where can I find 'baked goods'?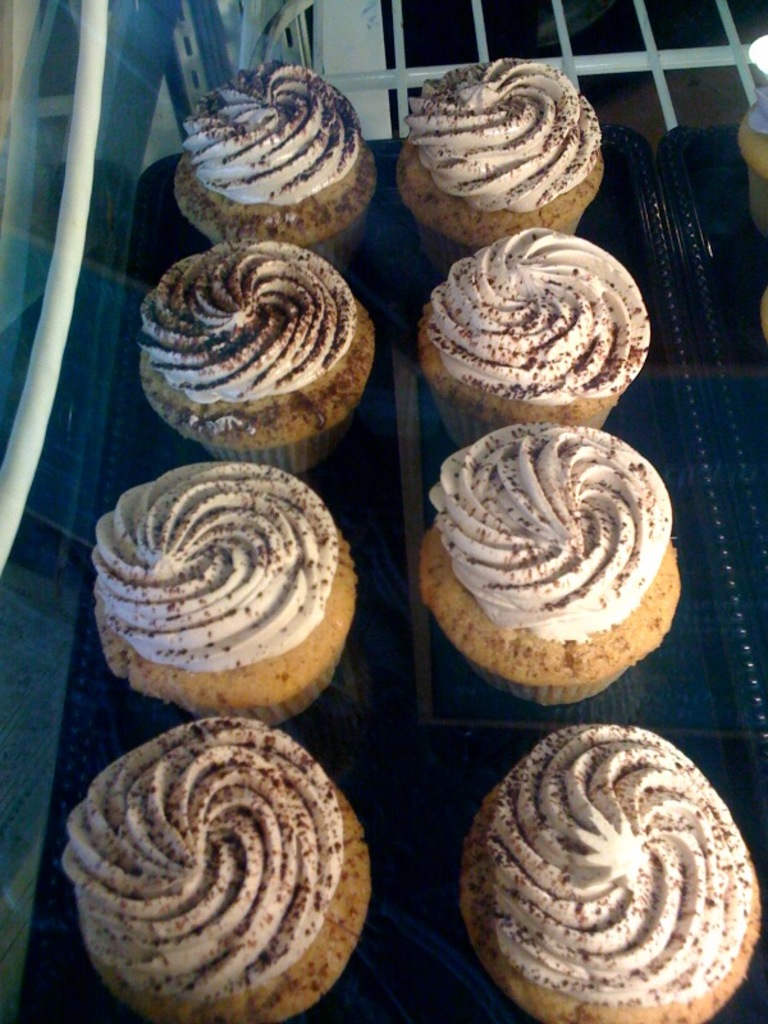
You can find it at 401:417:694:701.
